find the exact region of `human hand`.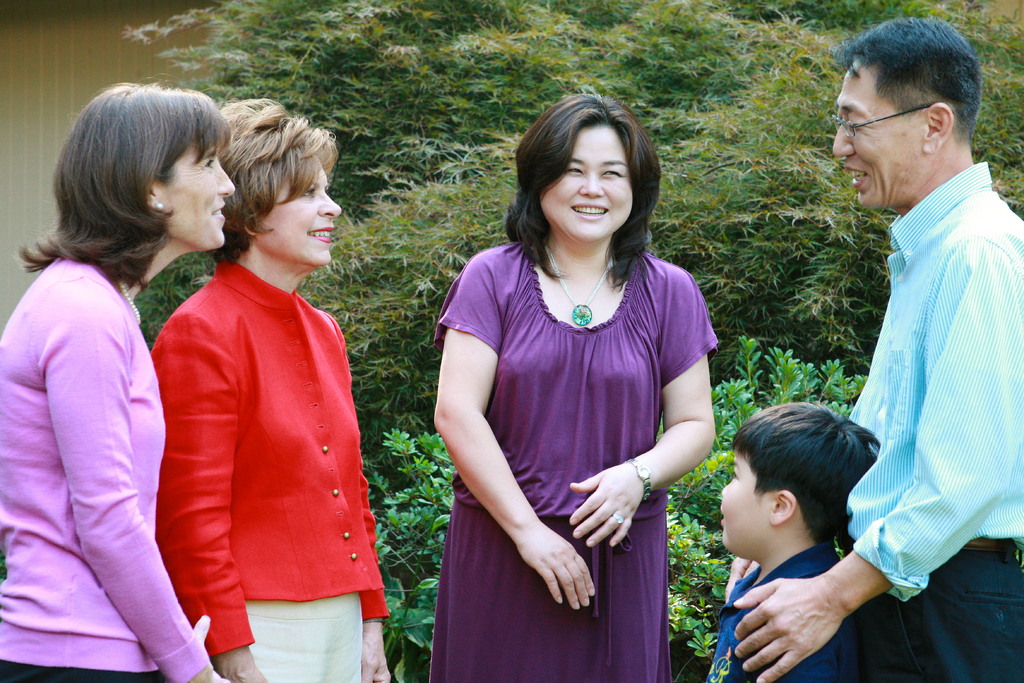
Exact region: region(227, 662, 268, 682).
